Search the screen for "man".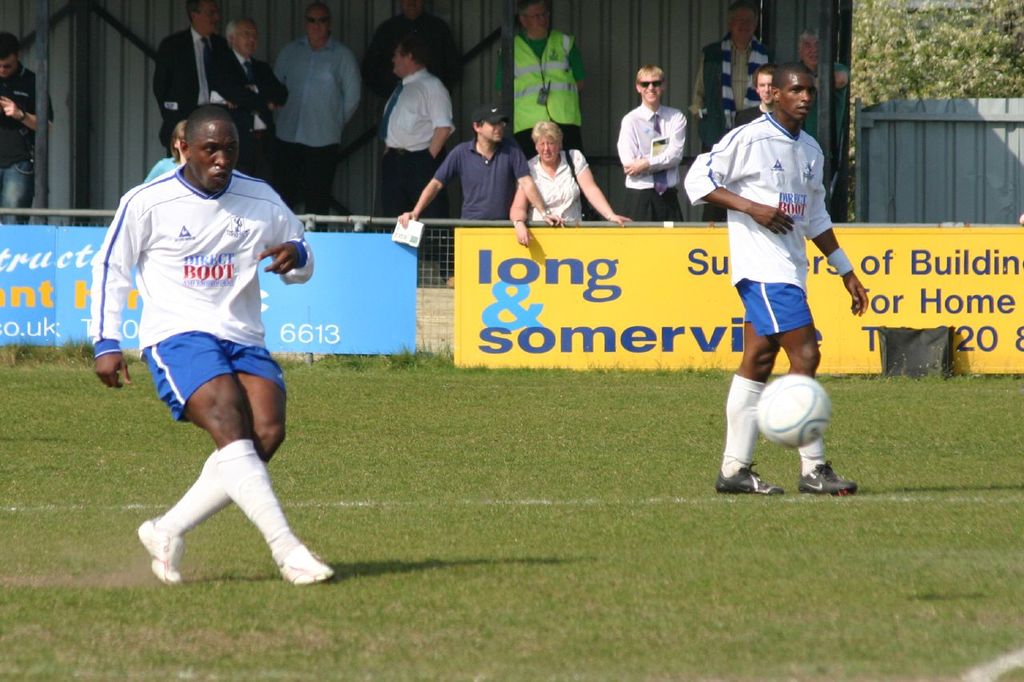
Found at bbox(98, 86, 321, 612).
